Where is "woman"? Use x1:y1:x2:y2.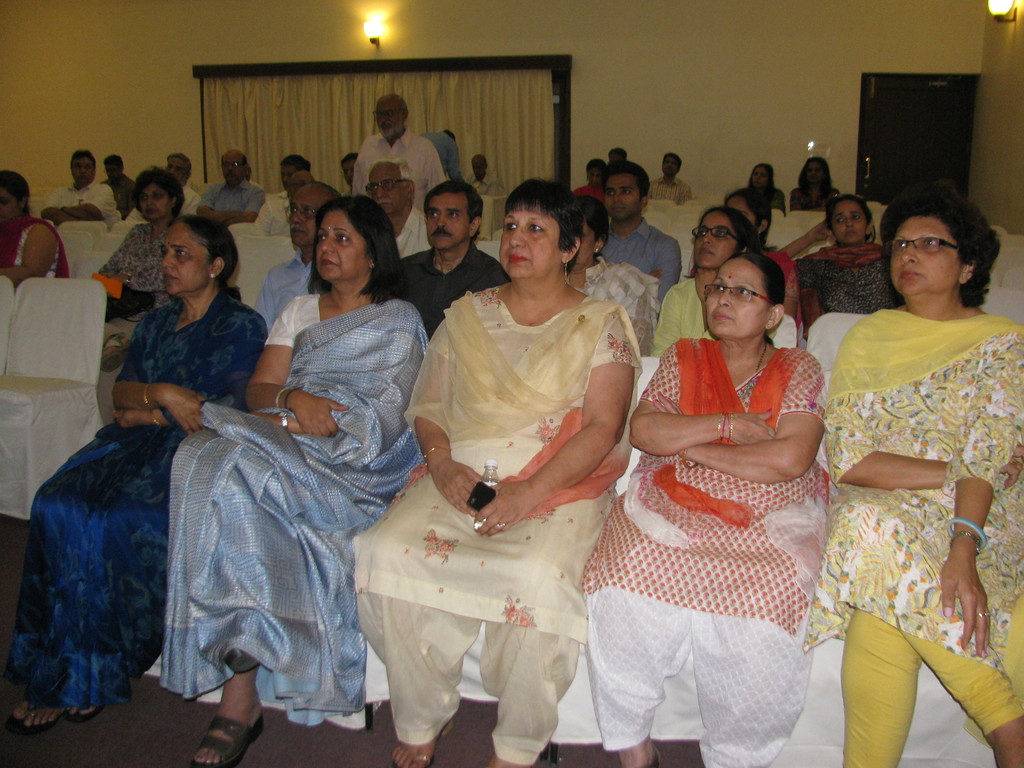
790:159:838:214.
